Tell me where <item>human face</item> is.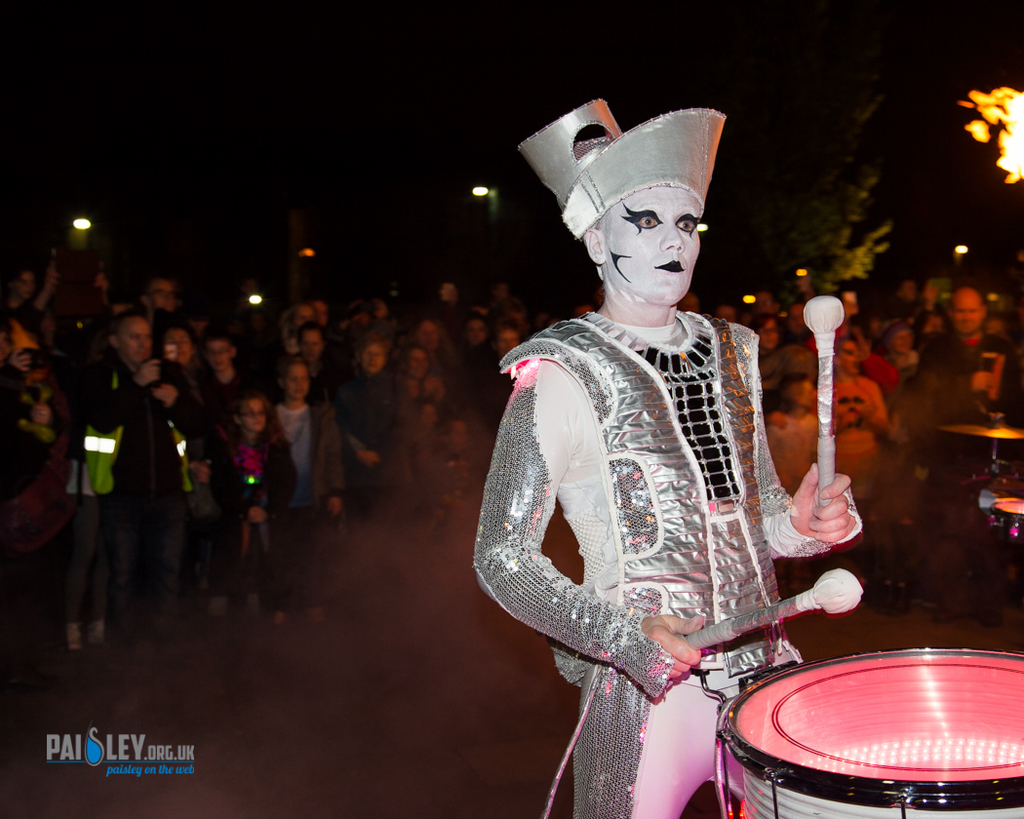
<item>human face</item> is at [162, 330, 191, 361].
